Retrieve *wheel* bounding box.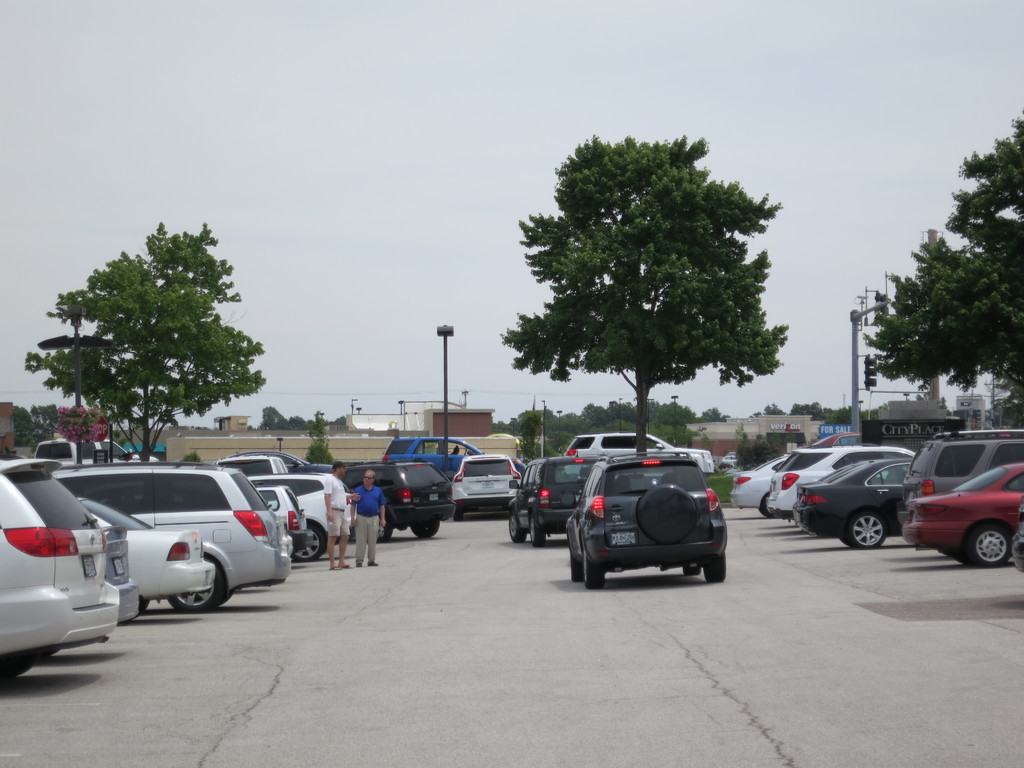
Bounding box: region(641, 484, 698, 543).
